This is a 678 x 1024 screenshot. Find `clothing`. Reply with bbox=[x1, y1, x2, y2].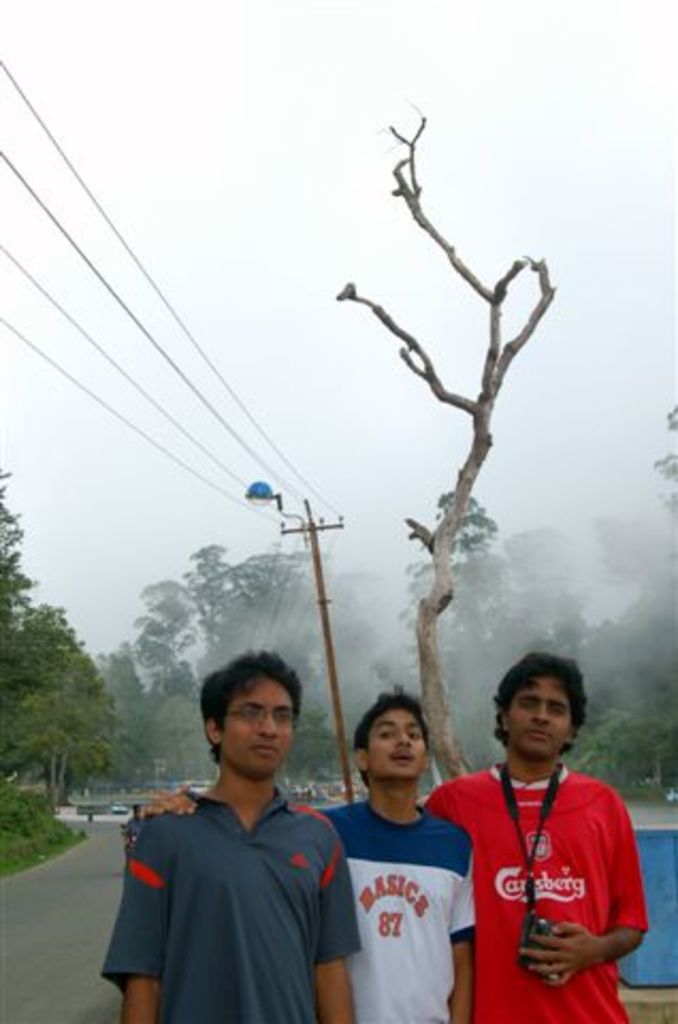
bbox=[326, 798, 475, 1018].
